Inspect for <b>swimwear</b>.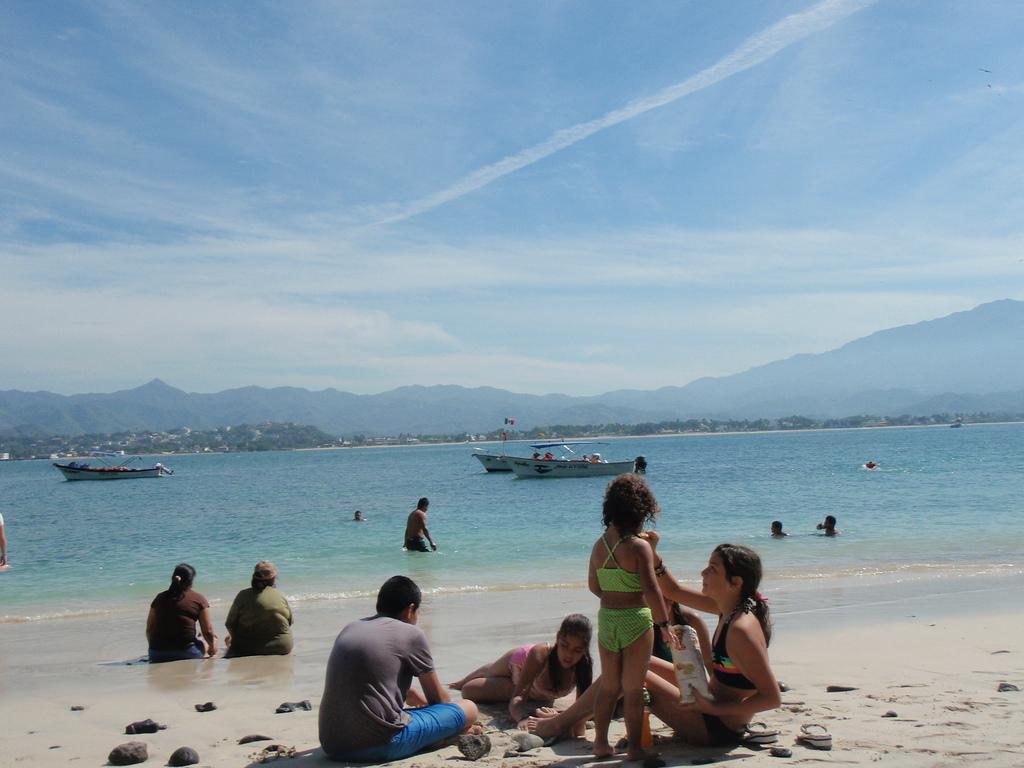
Inspection: select_region(696, 707, 757, 742).
